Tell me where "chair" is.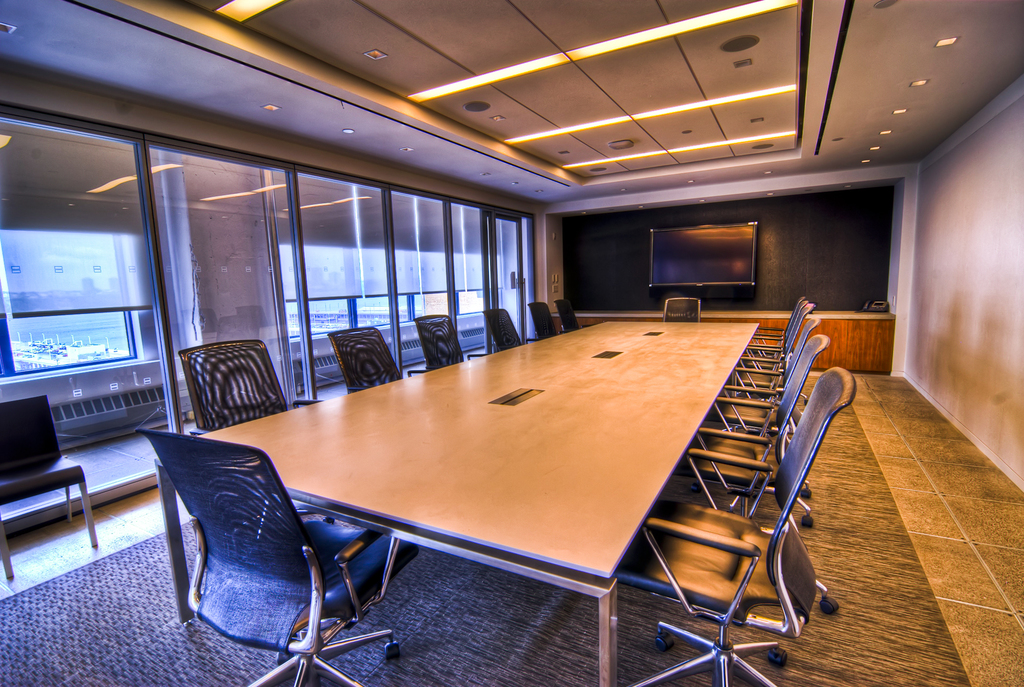
"chair" is at 0 391 106 580.
